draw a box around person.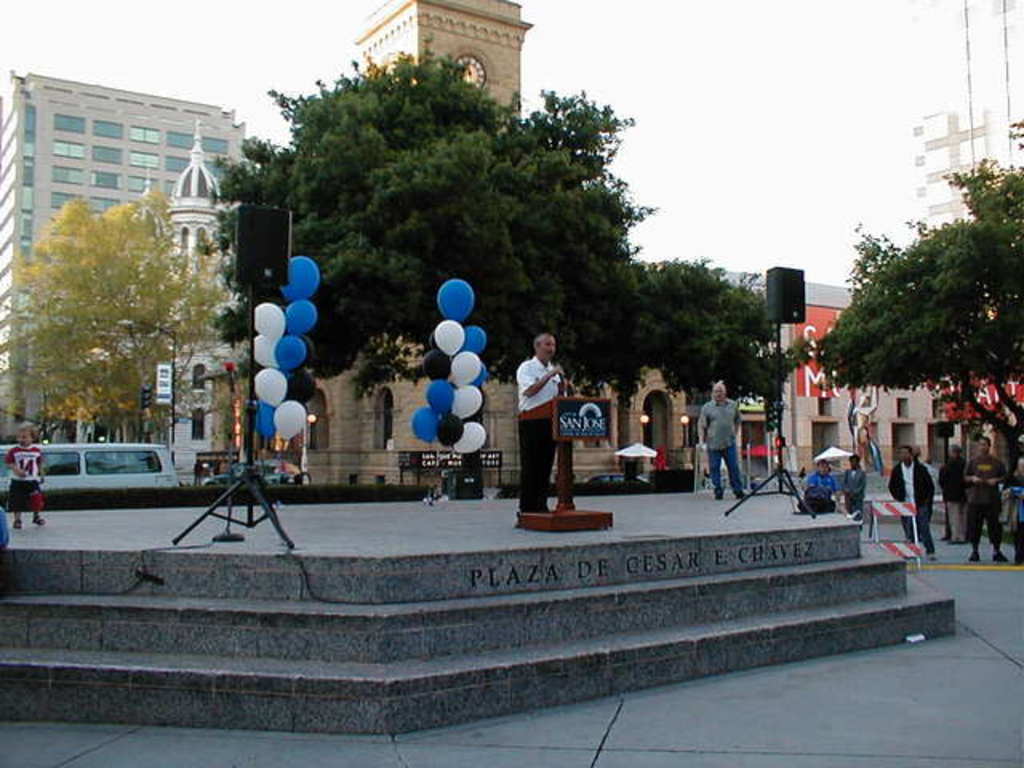
{"left": 1002, "top": 451, "right": 1022, "bottom": 558}.
